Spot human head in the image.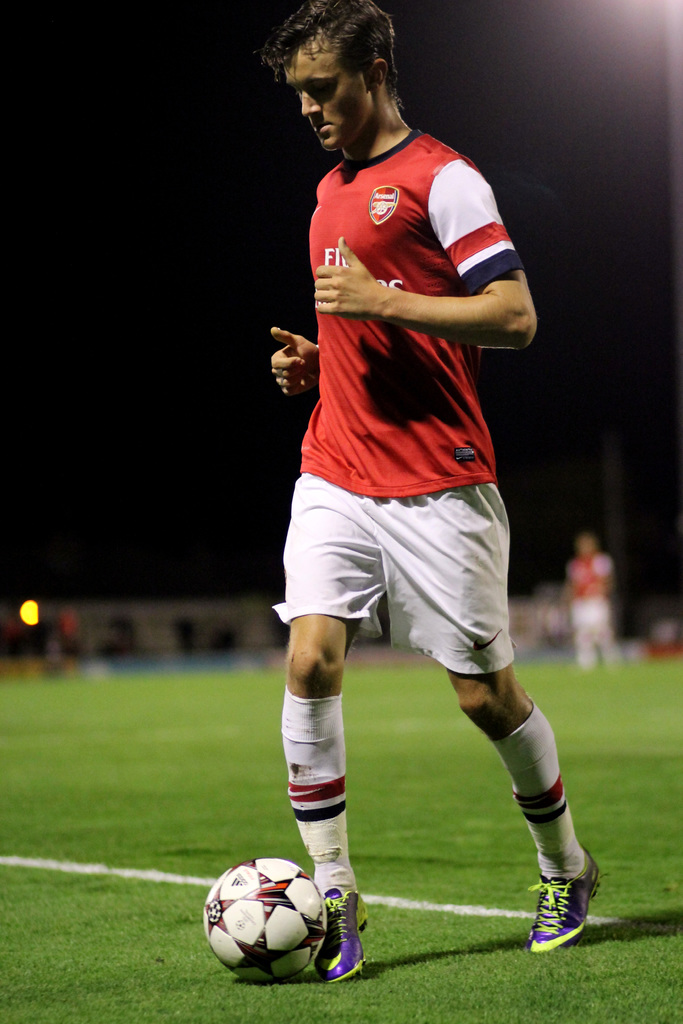
human head found at <bbox>265, 8, 420, 143</bbox>.
